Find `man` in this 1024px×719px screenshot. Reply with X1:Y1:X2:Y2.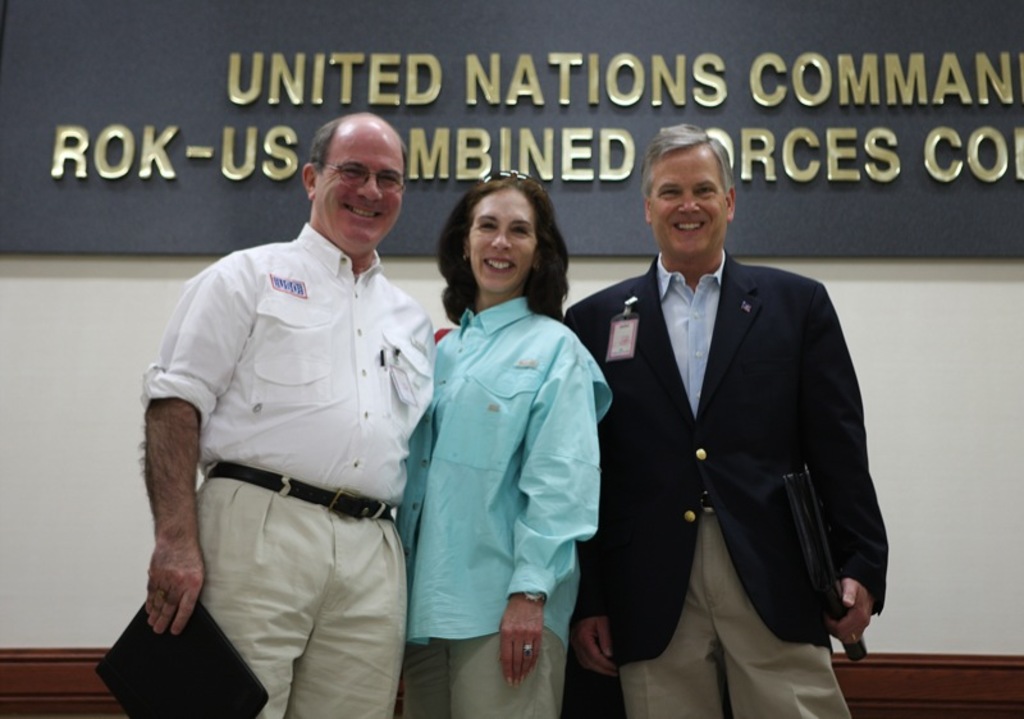
143:91:443:718.
